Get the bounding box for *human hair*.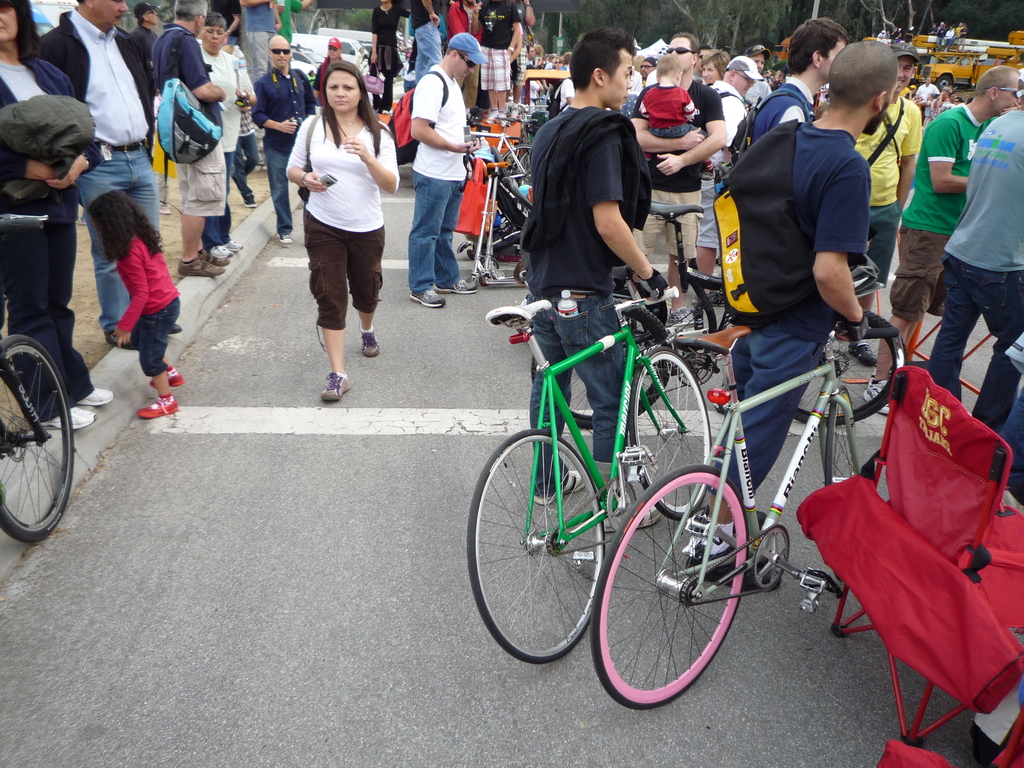
locate(444, 46, 468, 60).
